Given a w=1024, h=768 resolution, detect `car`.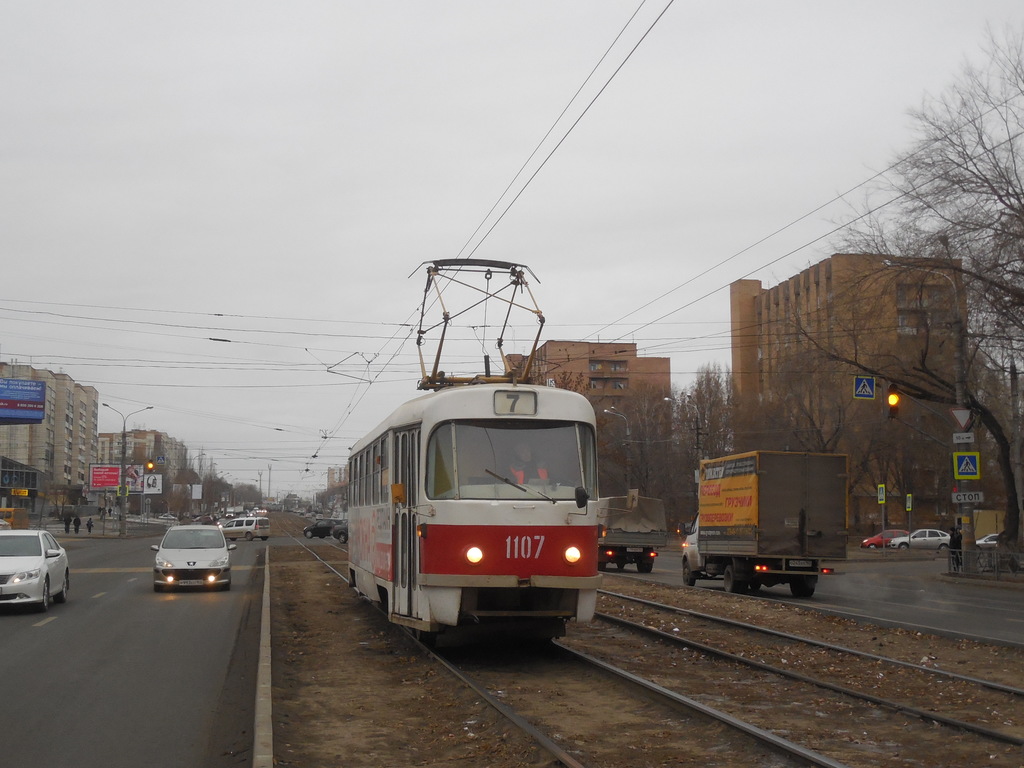
box(886, 526, 948, 549).
